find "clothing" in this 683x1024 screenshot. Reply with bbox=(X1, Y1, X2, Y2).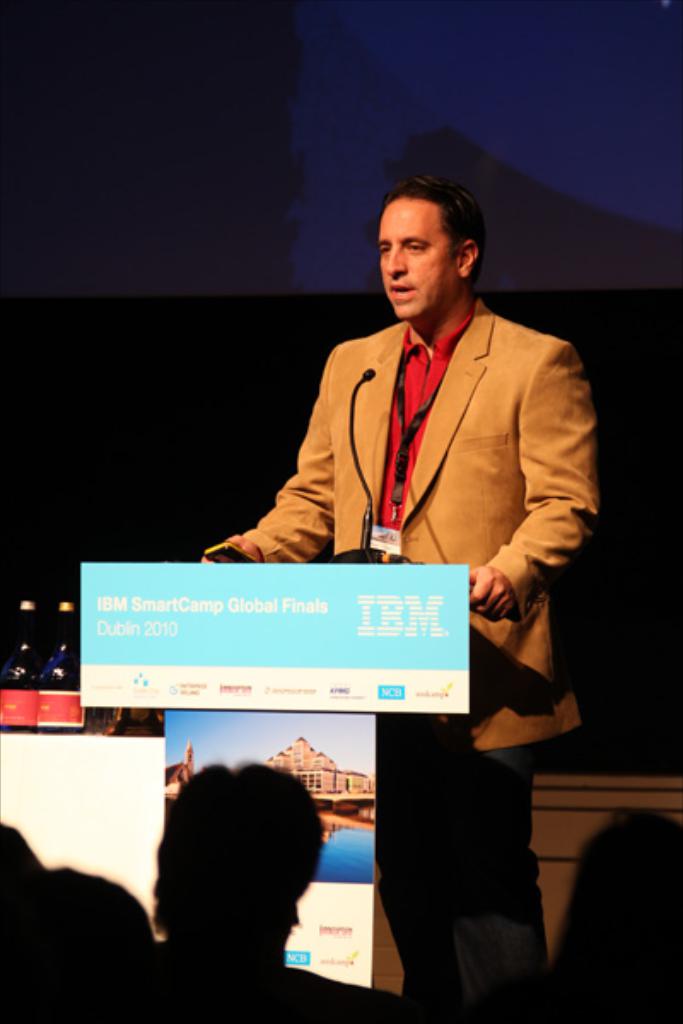
bbox=(145, 927, 422, 1022).
